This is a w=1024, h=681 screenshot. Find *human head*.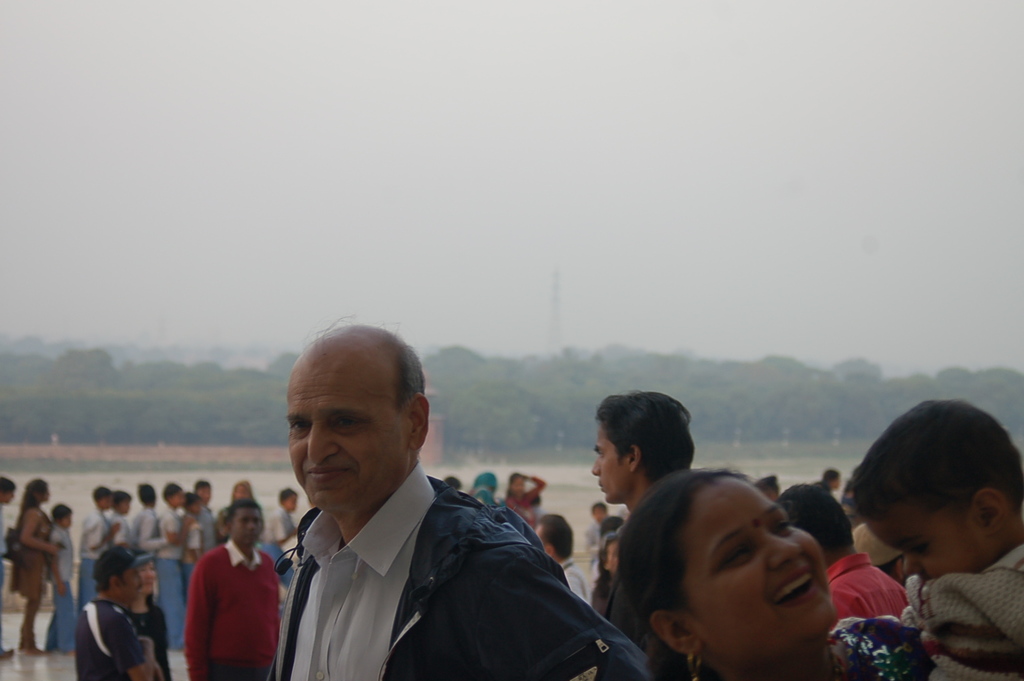
Bounding box: left=193, top=477, right=214, bottom=507.
